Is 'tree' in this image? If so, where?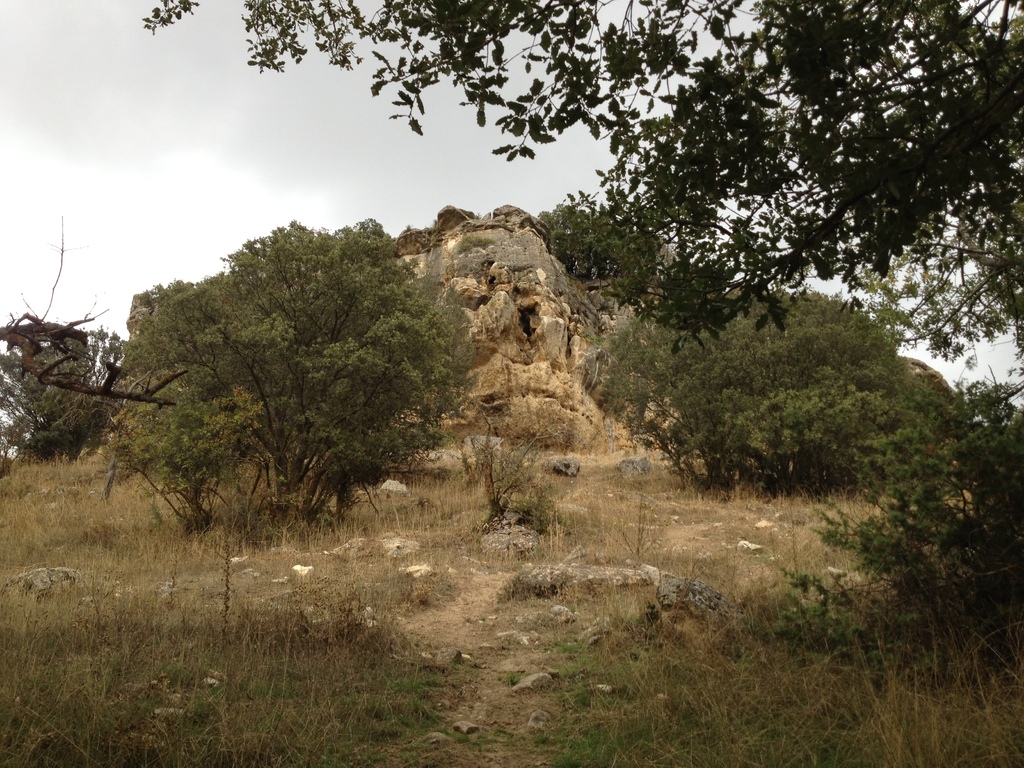
Yes, at detection(0, 218, 95, 472).
